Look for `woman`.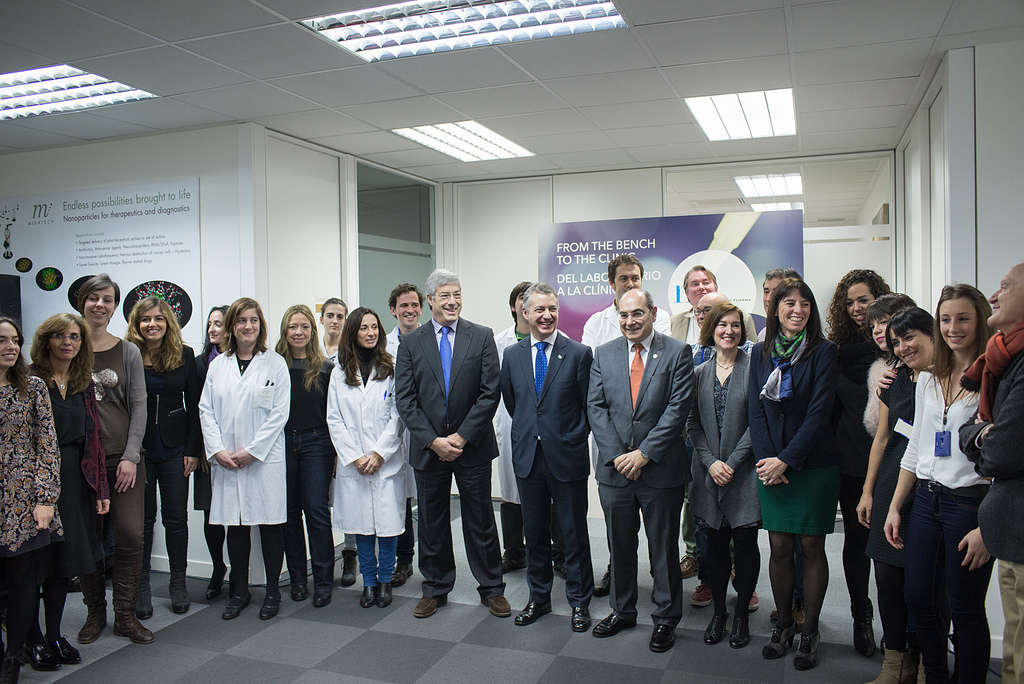
Found: region(124, 295, 196, 622).
